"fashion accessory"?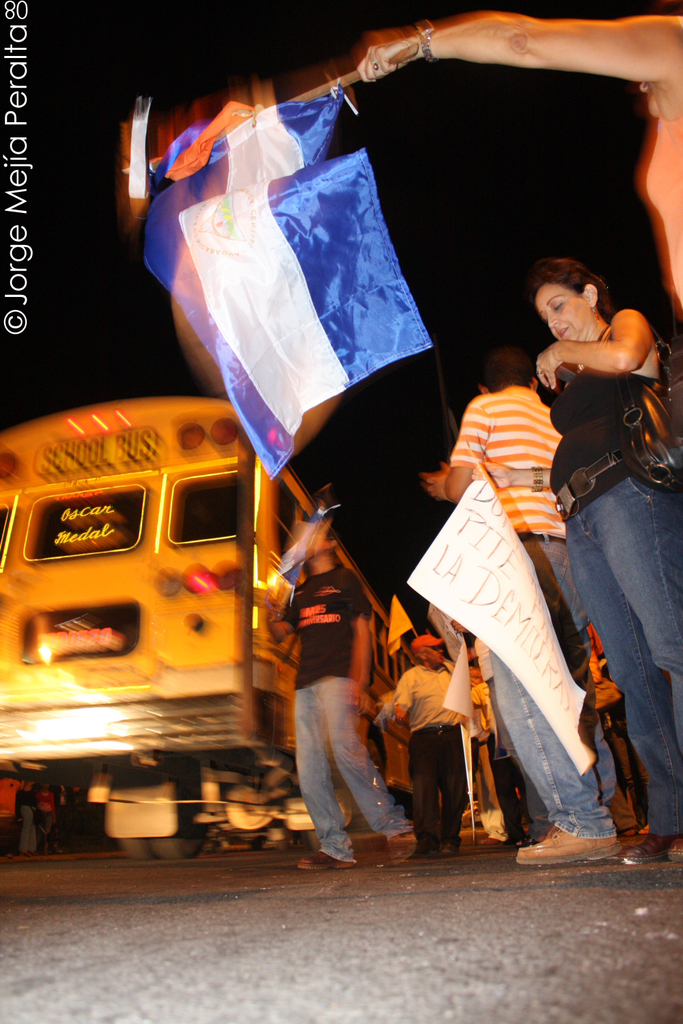
<region>516, 822, 617, 864</region>
